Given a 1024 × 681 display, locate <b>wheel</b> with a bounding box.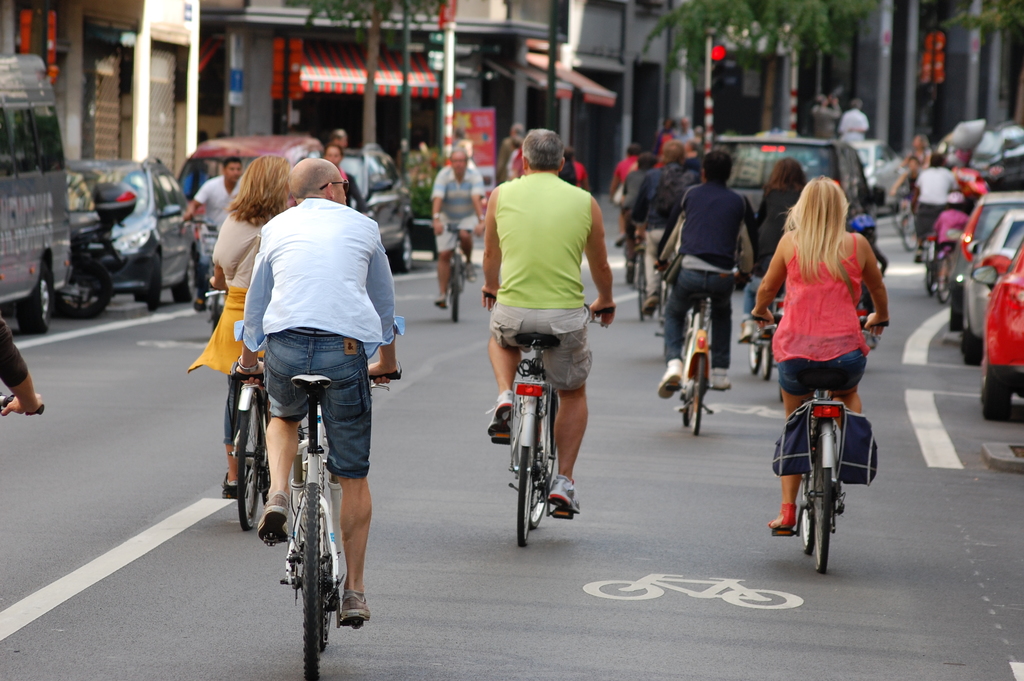
Located: <region>304, 479, 320, 680</region>.
